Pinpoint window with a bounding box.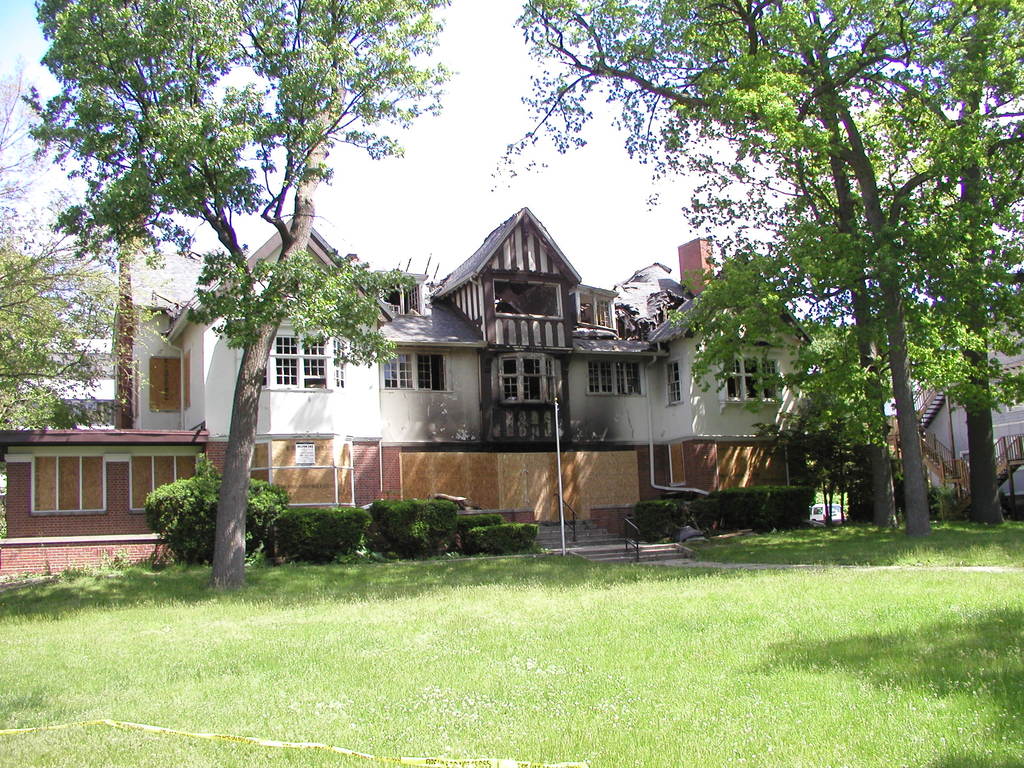
bbox=(495, 279, 559, 314).
